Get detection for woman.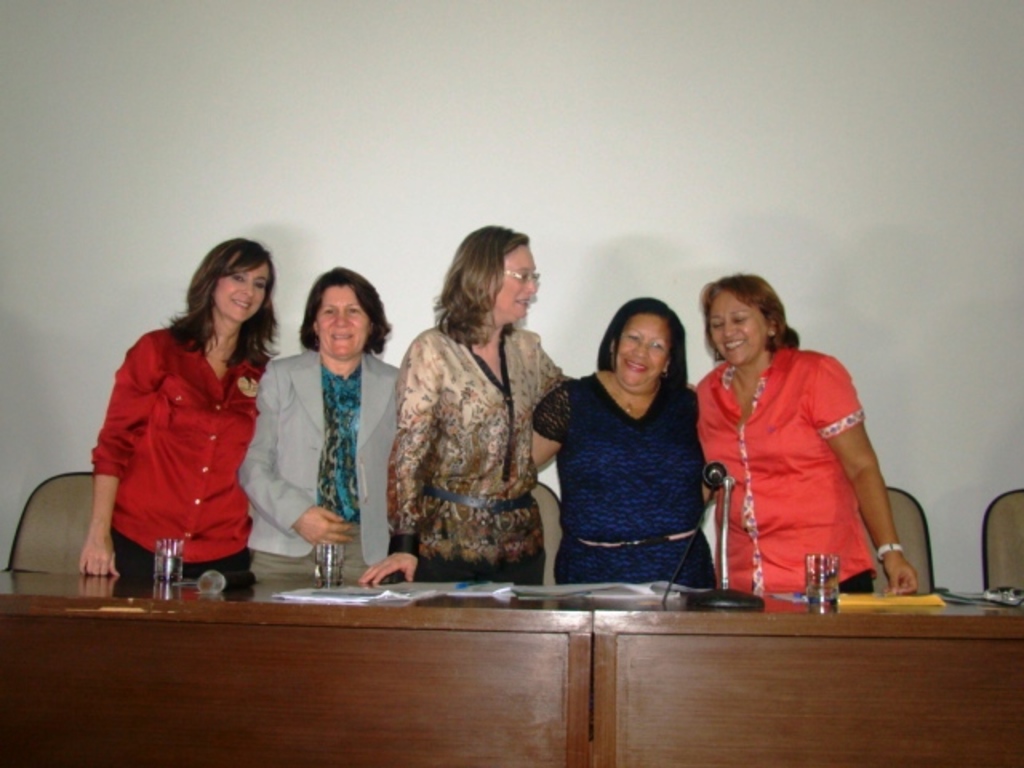
Detection: 696 275 917 597.
